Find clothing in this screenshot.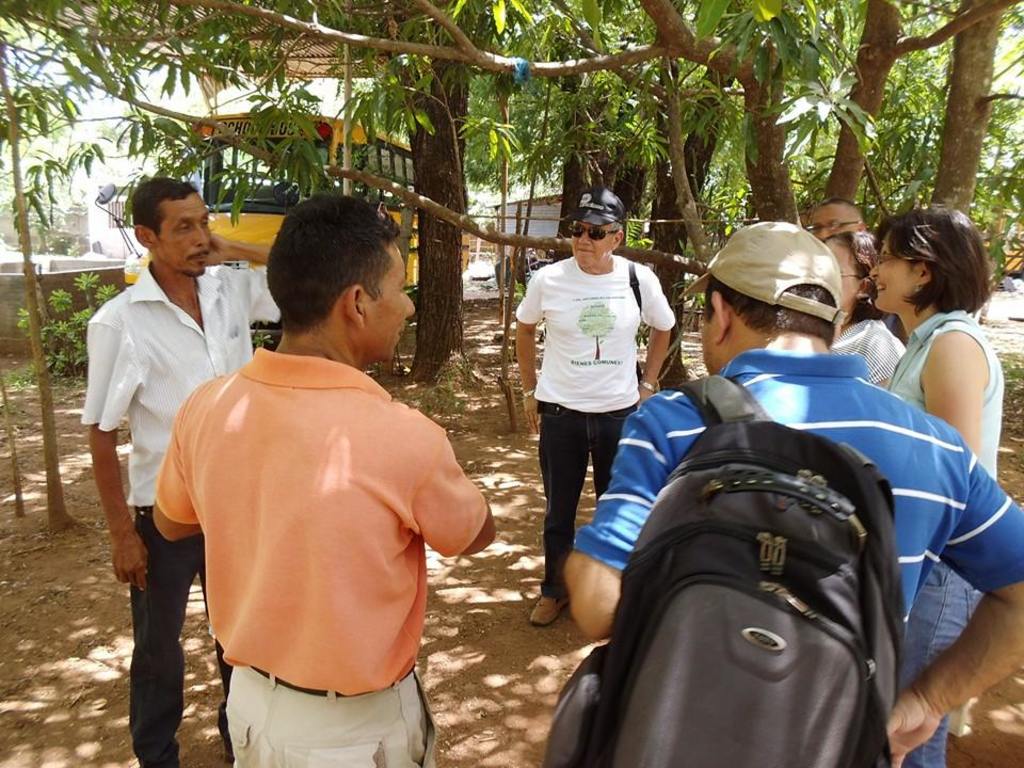
The bounding box for clothing is (x1=512, y1=256, x2=674, y2=415).
